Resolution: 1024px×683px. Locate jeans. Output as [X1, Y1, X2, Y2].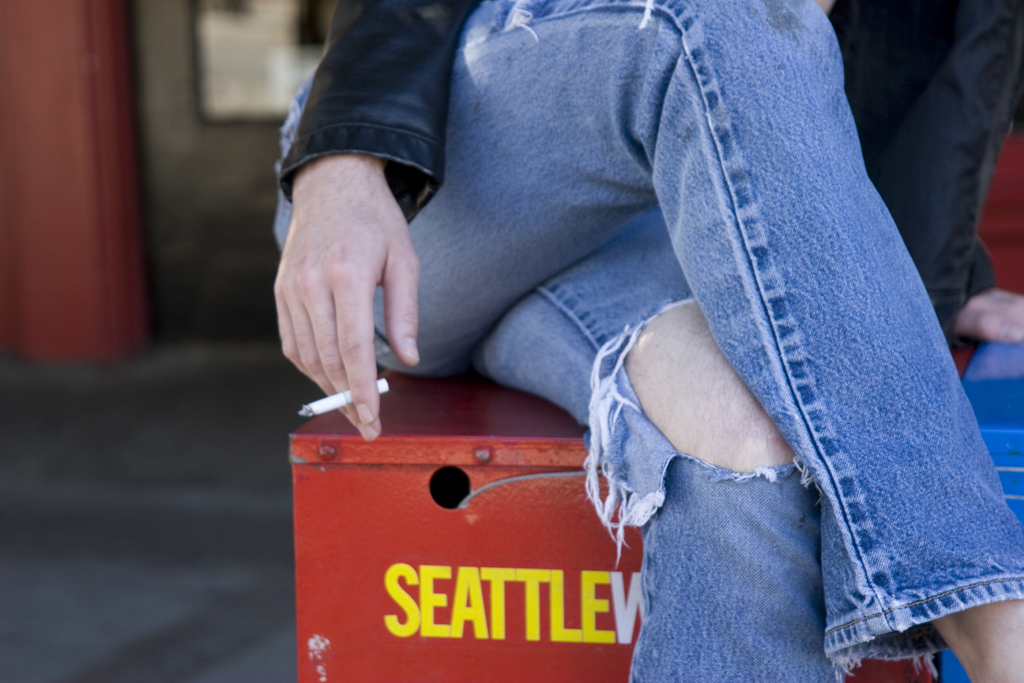
[301, 45, 1009, 630].
